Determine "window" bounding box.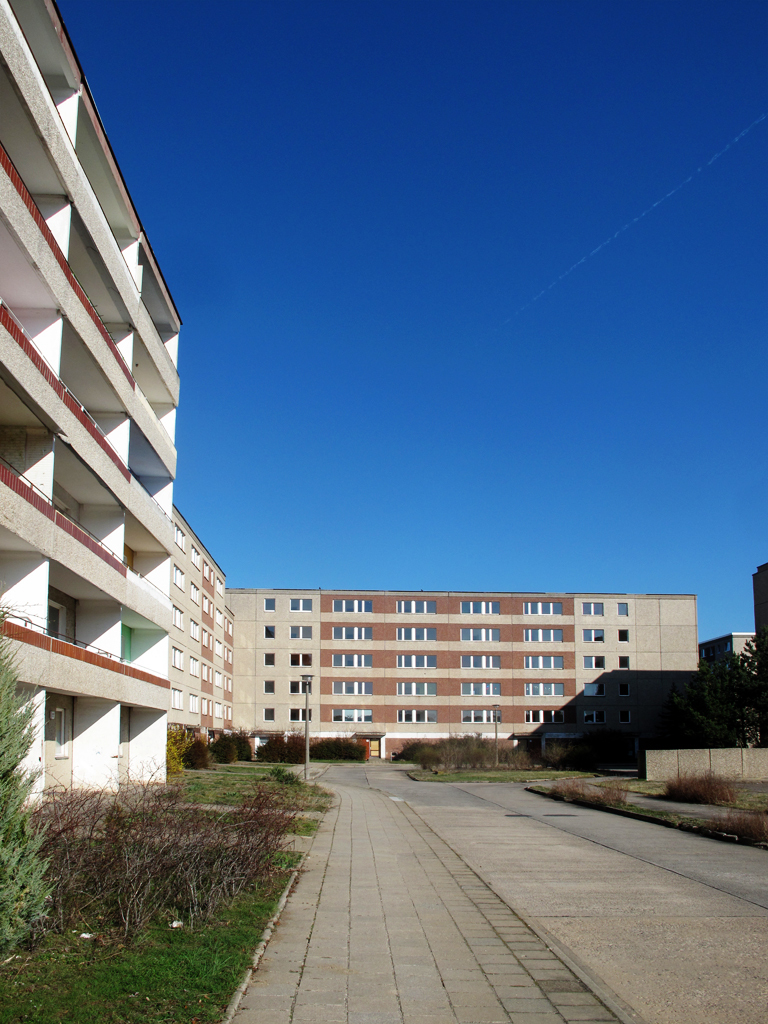
Determined: (x1=332, y1=627, x2=374, y2=639).
